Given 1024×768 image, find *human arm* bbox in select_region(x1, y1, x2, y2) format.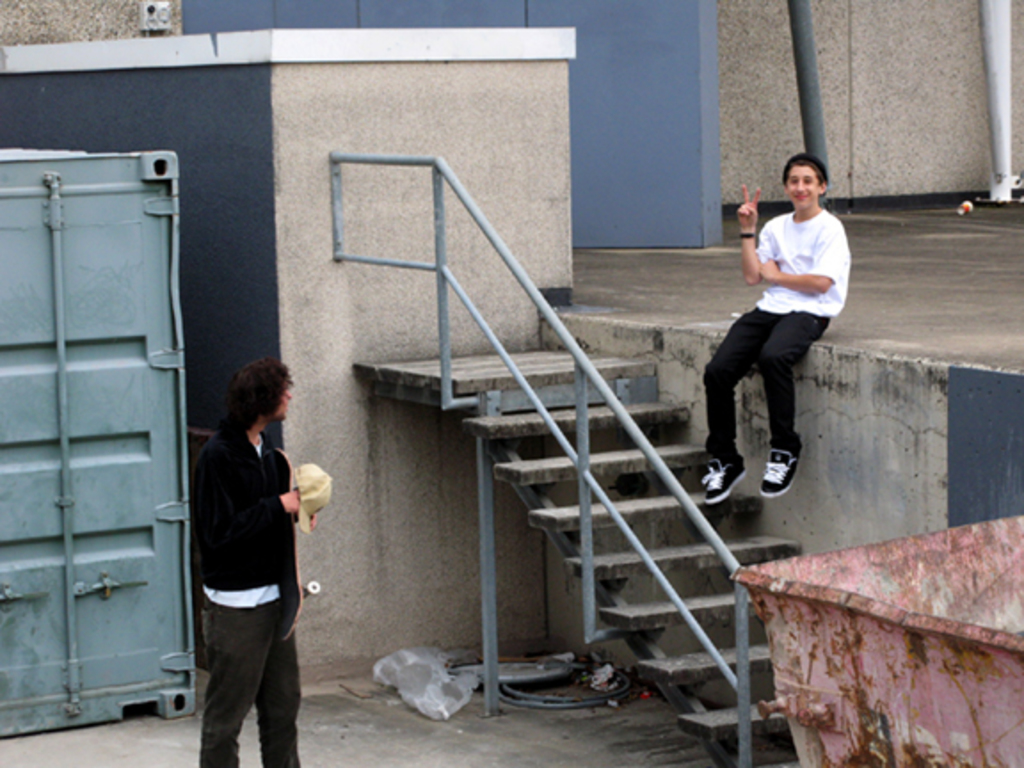
select_region(212, 450, 308, 555).
